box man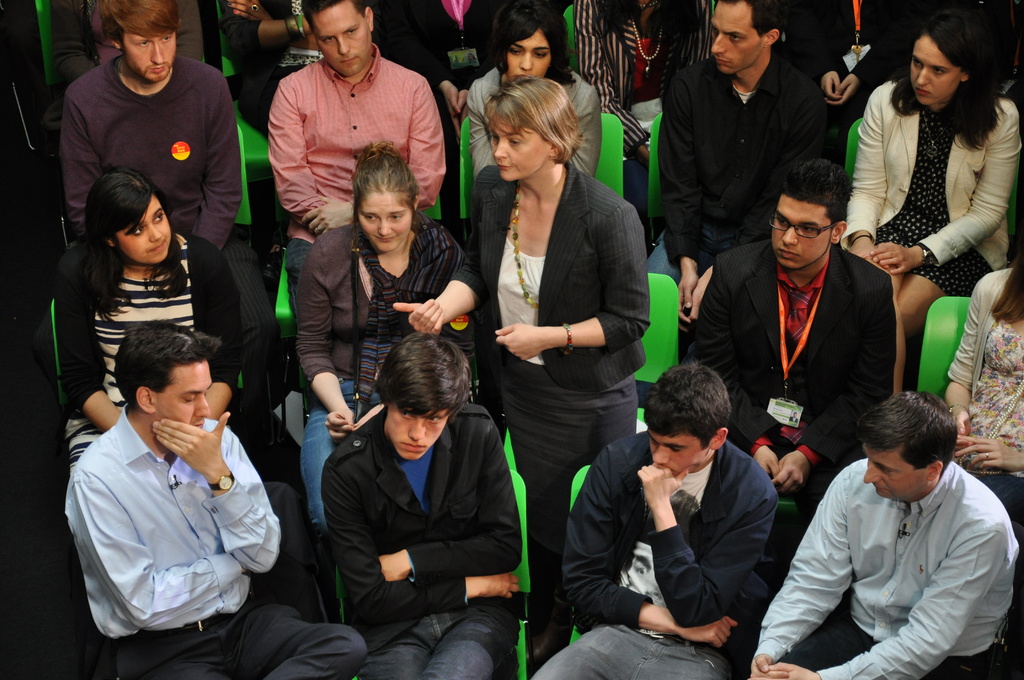
x1=61 y1=323 x2=367 y2=679
